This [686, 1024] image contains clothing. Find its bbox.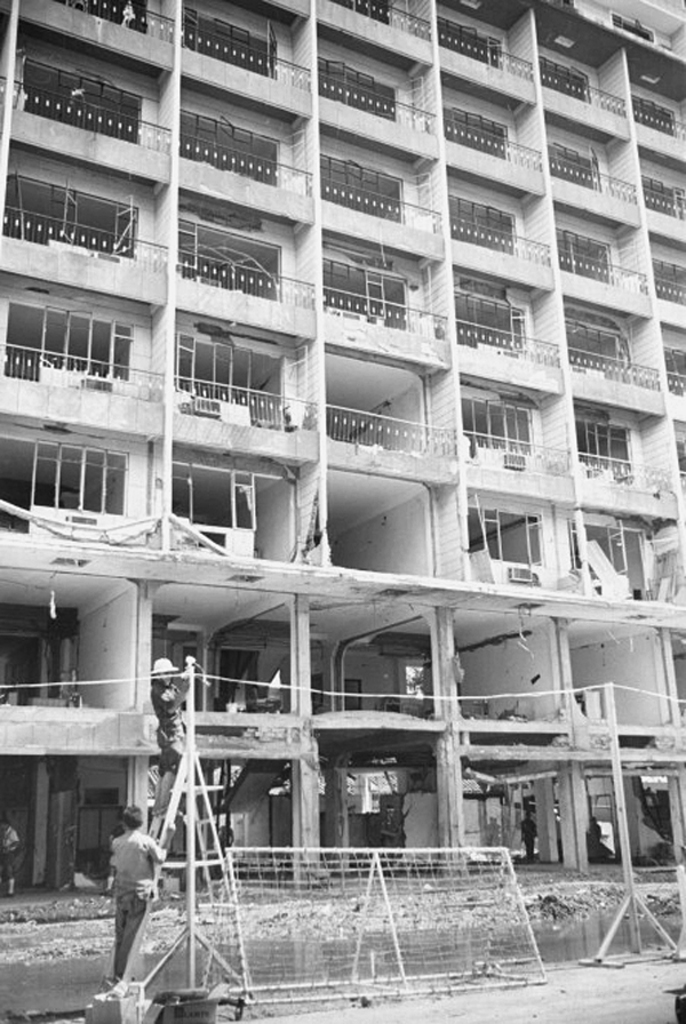
(left=520, top=818, right=535, bottom=854).
